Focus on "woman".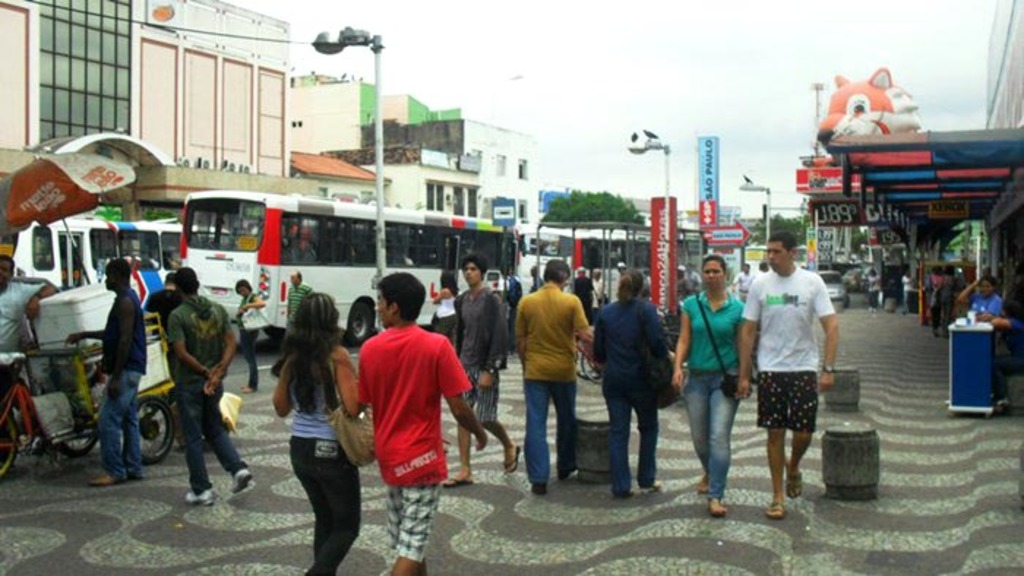
Focused at (left=866, top=270, right=881, bottom=317).
